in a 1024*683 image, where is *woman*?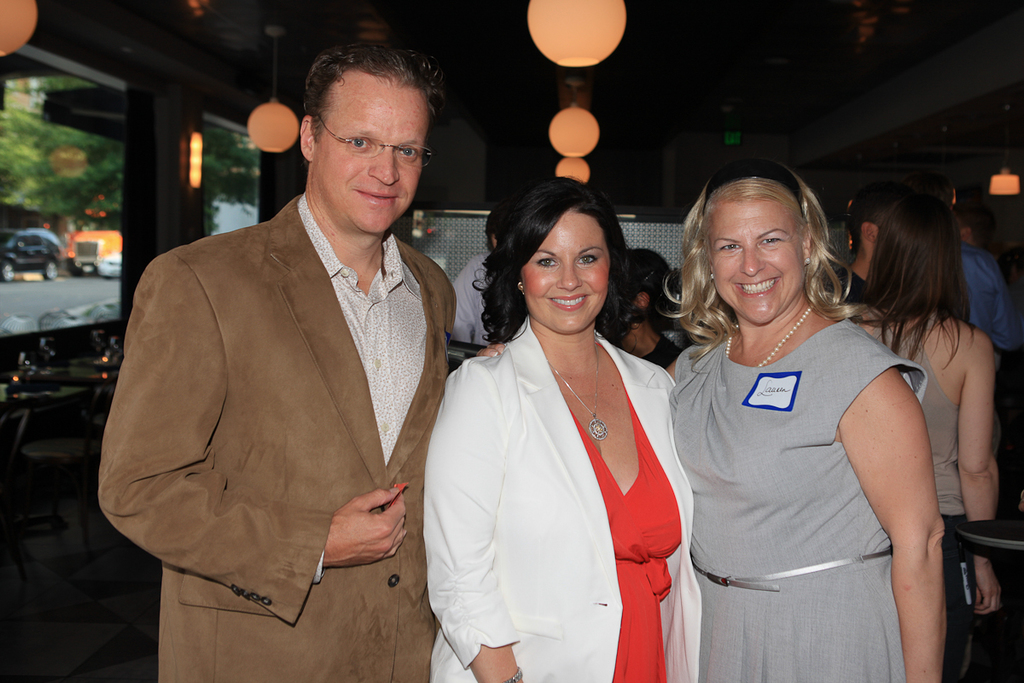
Rect(851, 185, 1015, 682).
